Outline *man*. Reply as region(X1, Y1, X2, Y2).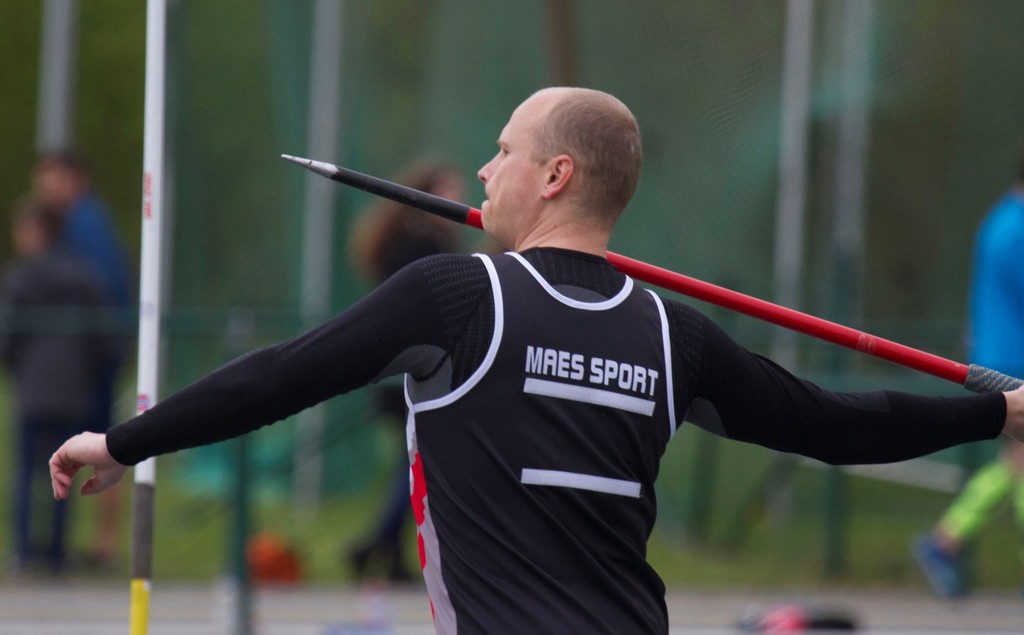
region(186, 100, 942, 623).
